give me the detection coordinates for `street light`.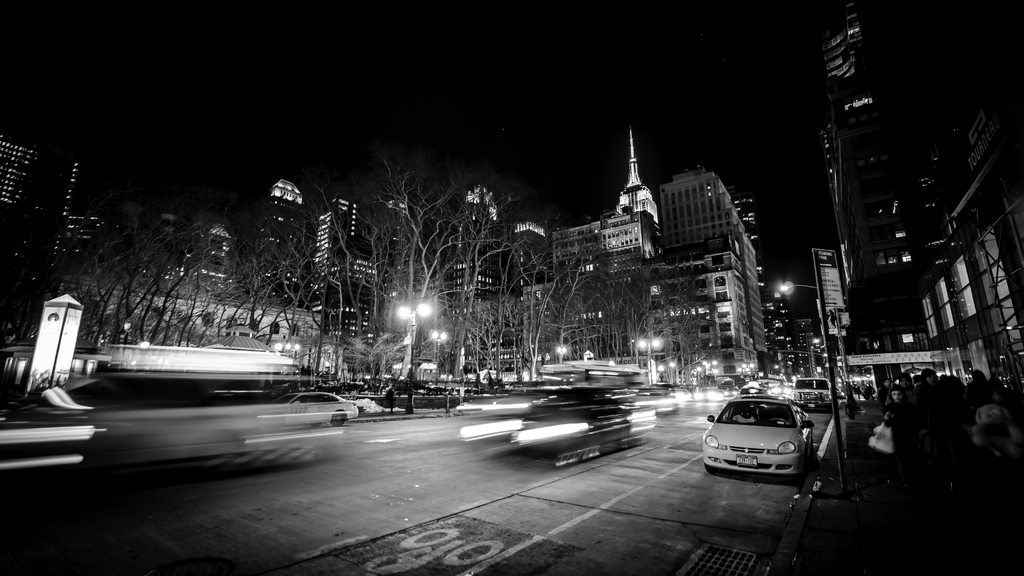
detection(628, 325, 677, 392).
